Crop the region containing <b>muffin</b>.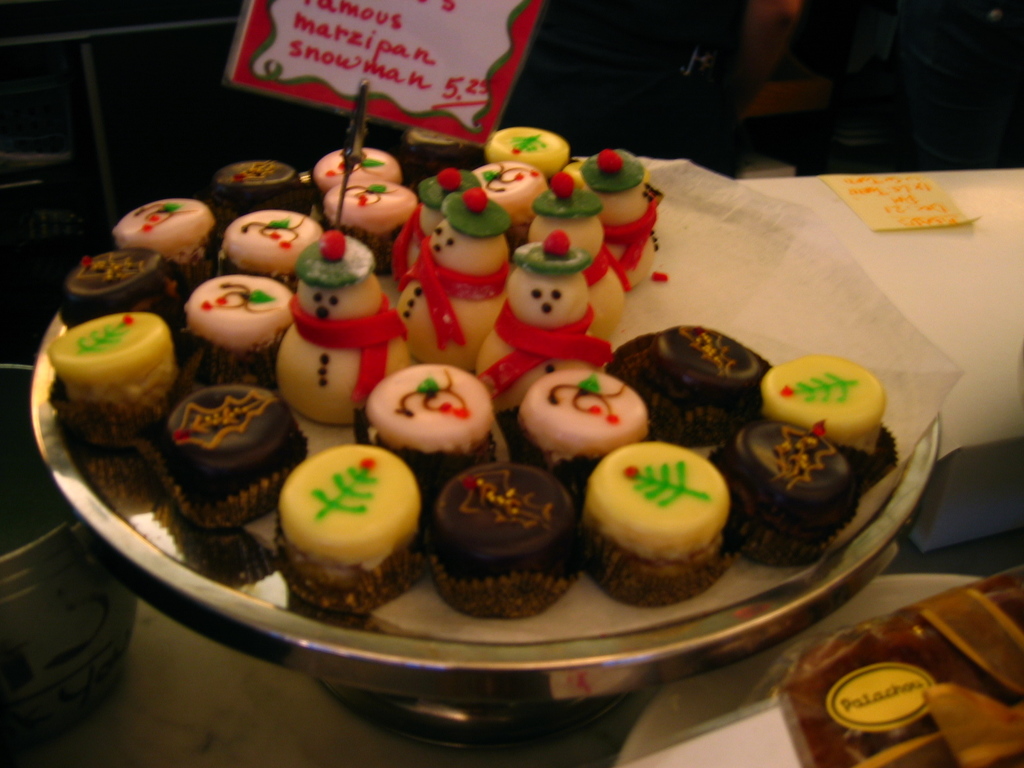
Crop region: pyautogui.locateOnScreen(467, 159, 546, 260).
